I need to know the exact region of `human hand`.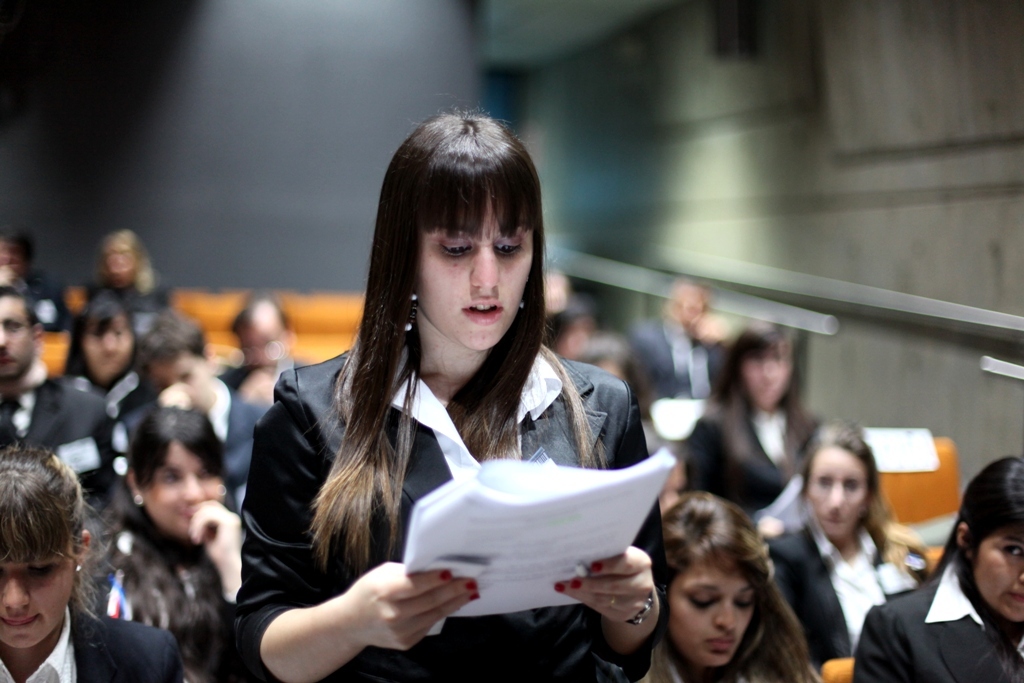
Region: [x1=337, y1=560, x2=485, y2=657].
